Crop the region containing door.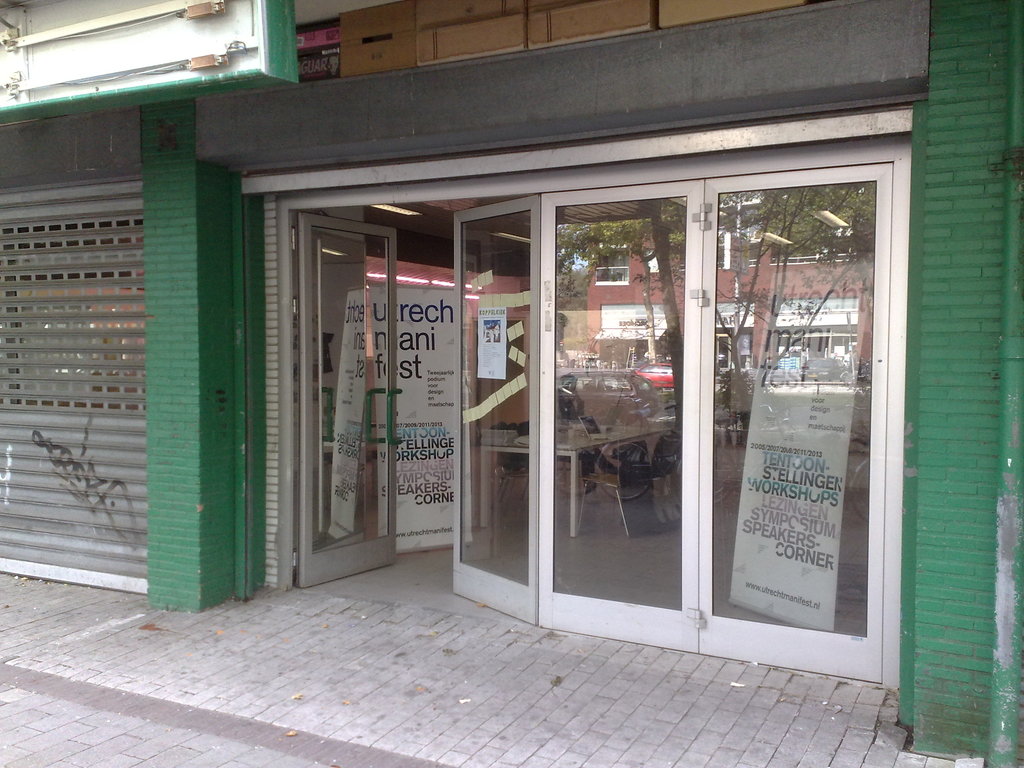
Crop region: l=454, t=129, r=916, b=632.
